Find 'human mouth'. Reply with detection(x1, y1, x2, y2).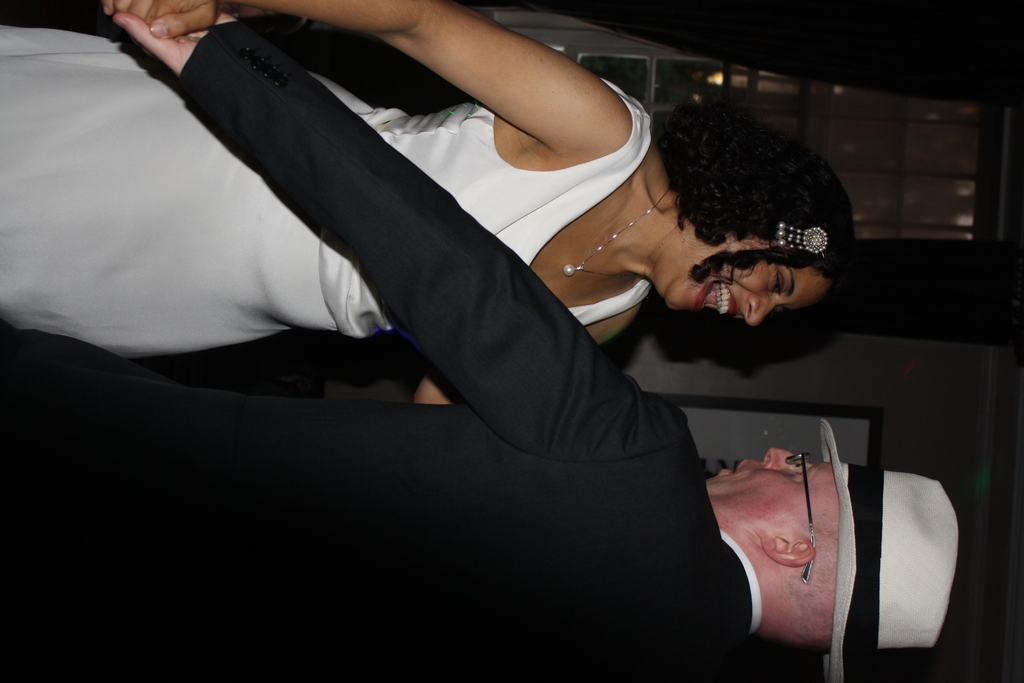
detection(695, 279, 737, 320).
